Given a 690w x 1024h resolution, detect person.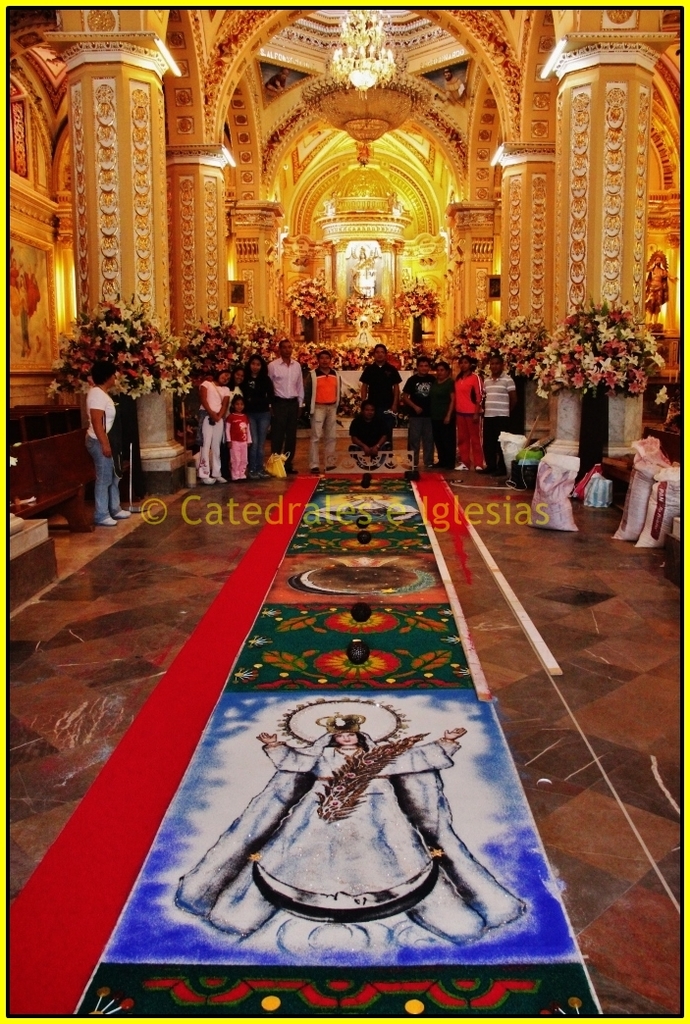
bbox(173, 709, 527, 964).
